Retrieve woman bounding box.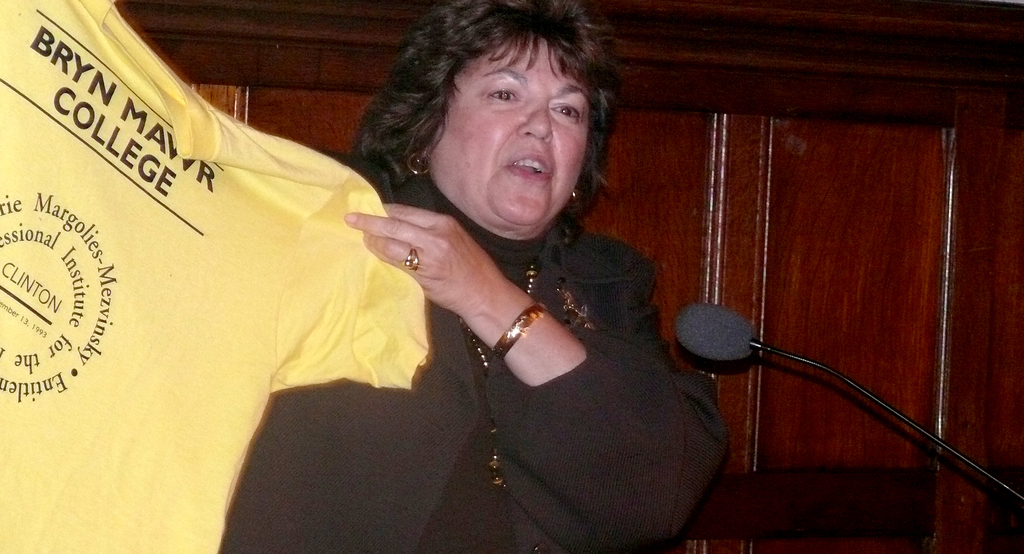
Bounding box: left=208, top=23, right=826, bottom=546.
